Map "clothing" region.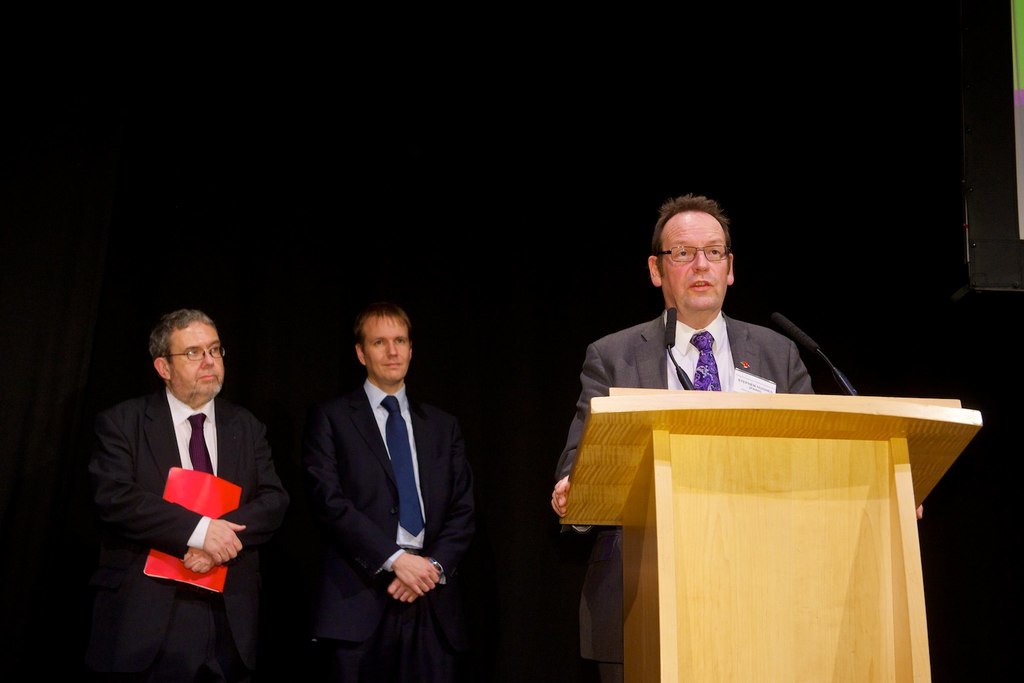
Mapped to Rect(553, 299, 823, 682).
